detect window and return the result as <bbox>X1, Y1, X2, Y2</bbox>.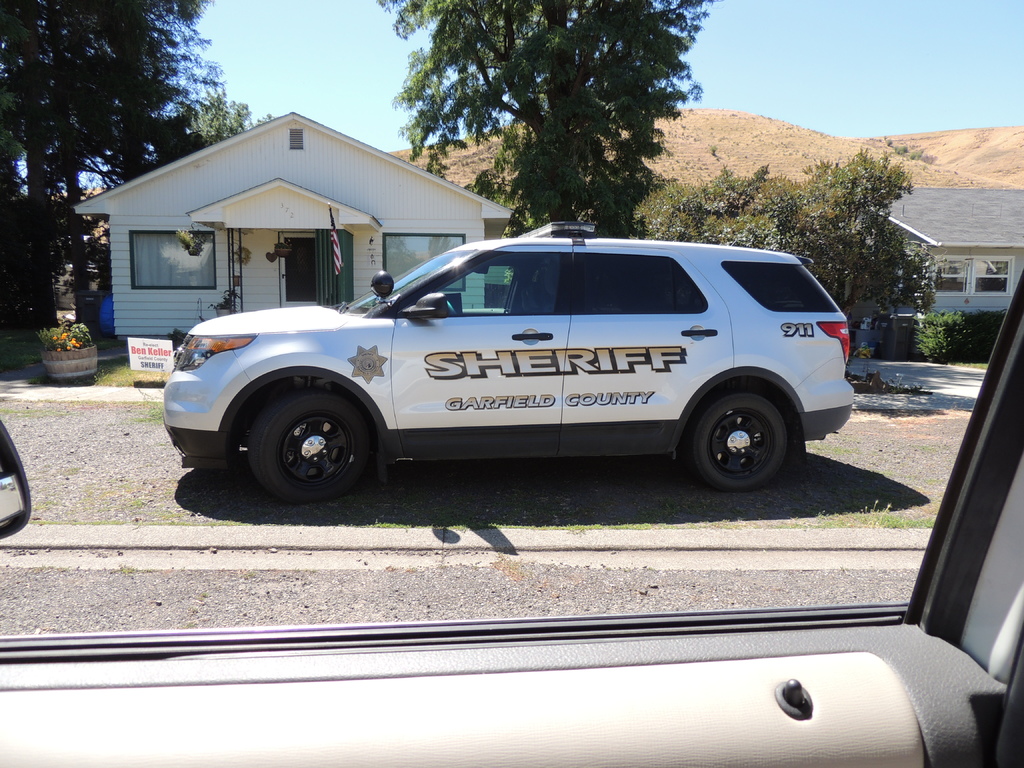
<bbox>382, 228, 465, 284</bbox>.
